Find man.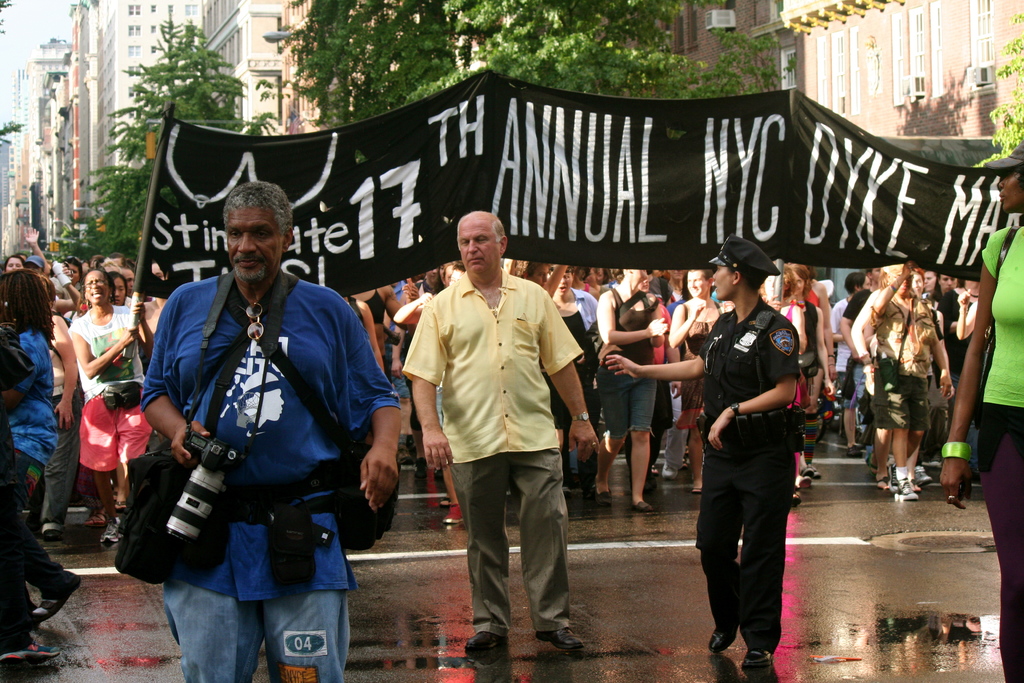
(left=601, top=229, right=811, bottom=667).
